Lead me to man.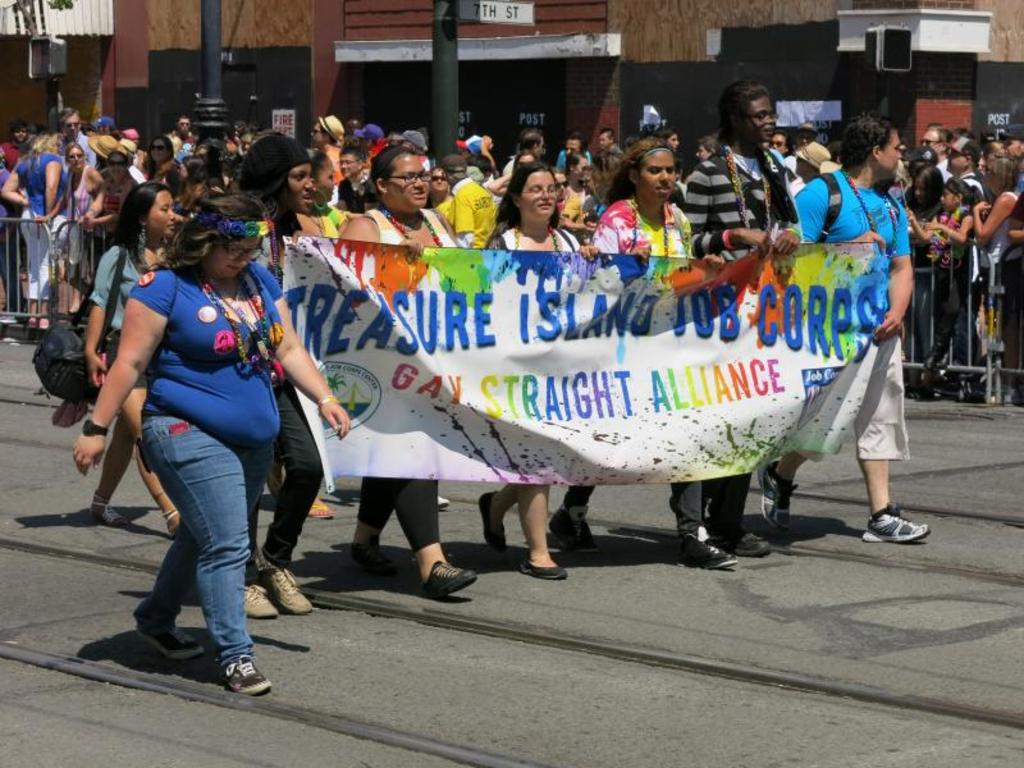
Lead to 443, 152, 494, 248.
